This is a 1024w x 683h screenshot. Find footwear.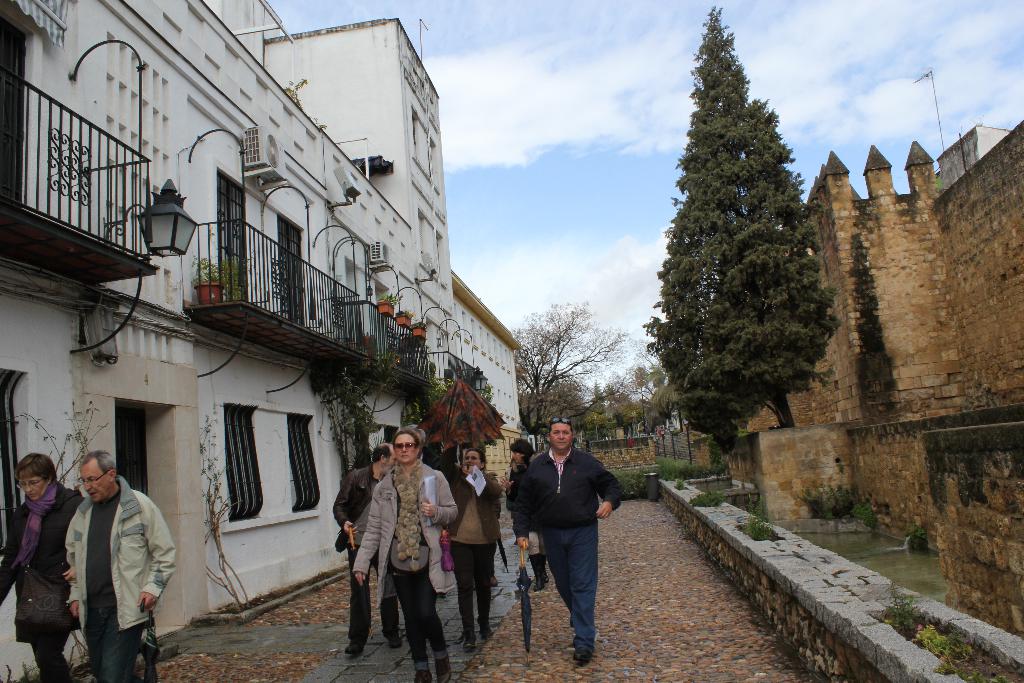
Bounding box: 417, 668, 435, 682.
